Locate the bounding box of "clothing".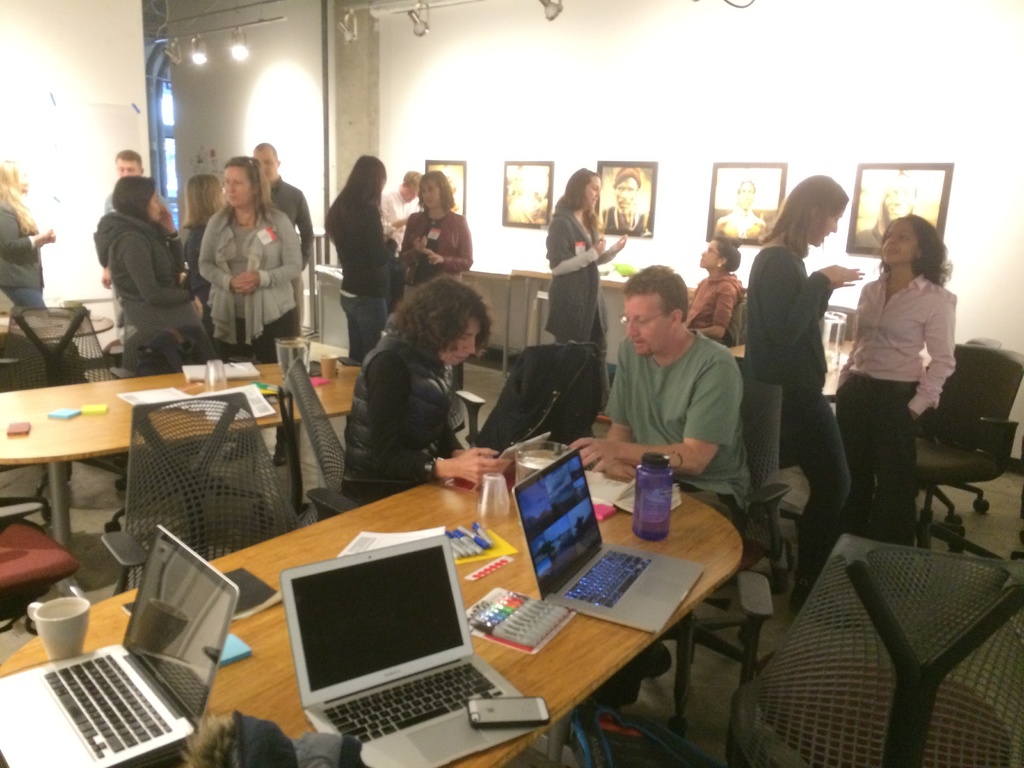
Bounding box: <bbox>543, 195, 620, 421</bbox>.
